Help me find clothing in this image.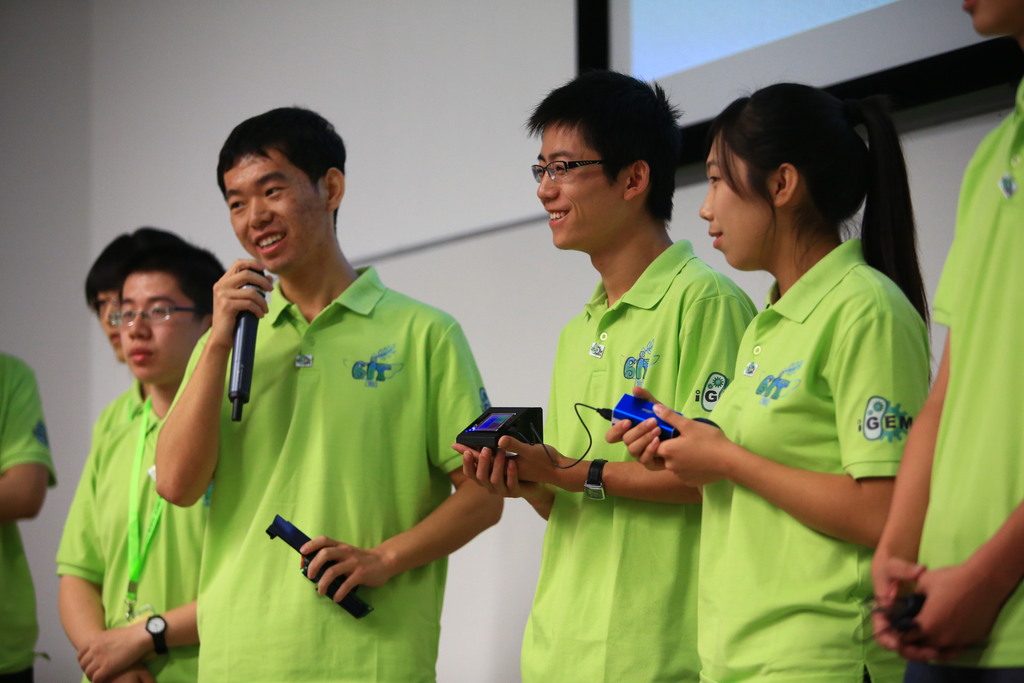
Found it: (0, 345, 61, 682).
